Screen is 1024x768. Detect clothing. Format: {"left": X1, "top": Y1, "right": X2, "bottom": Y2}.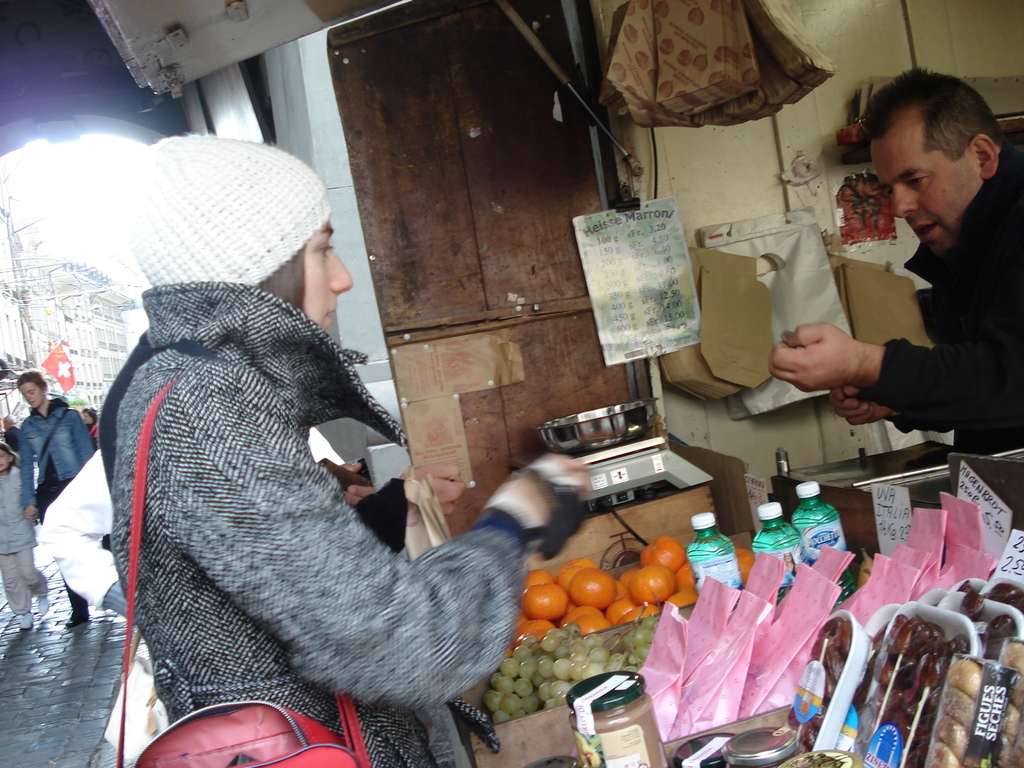
{"left": 858, "top": 135, "right": 1023, "bottom": 461}.
